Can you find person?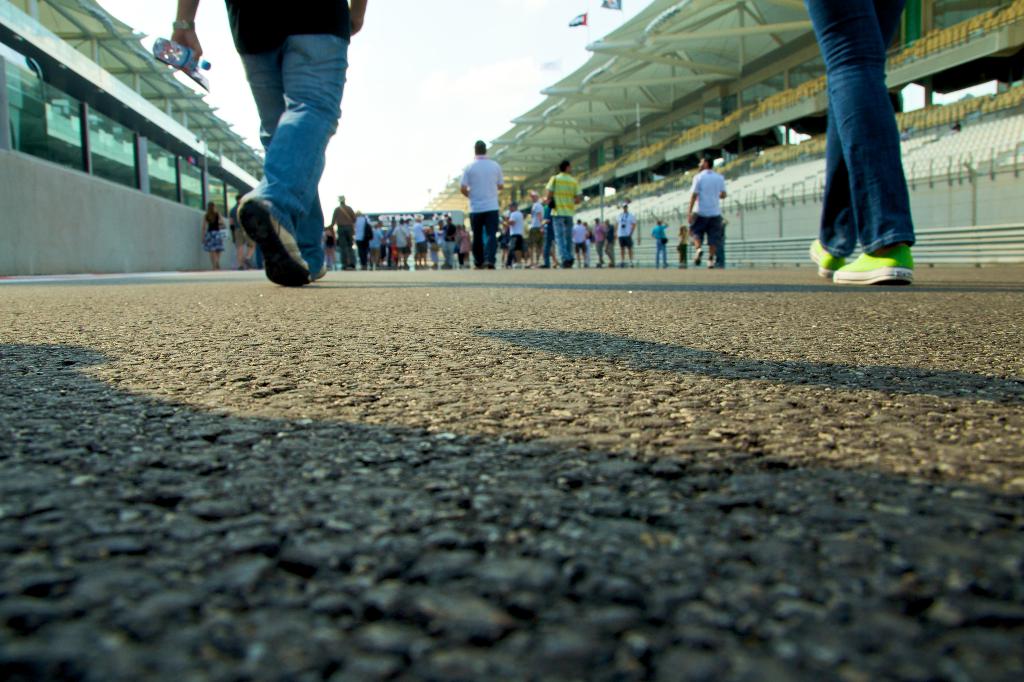
Yes, bounding box: rect(655, 219, 673, 269).
